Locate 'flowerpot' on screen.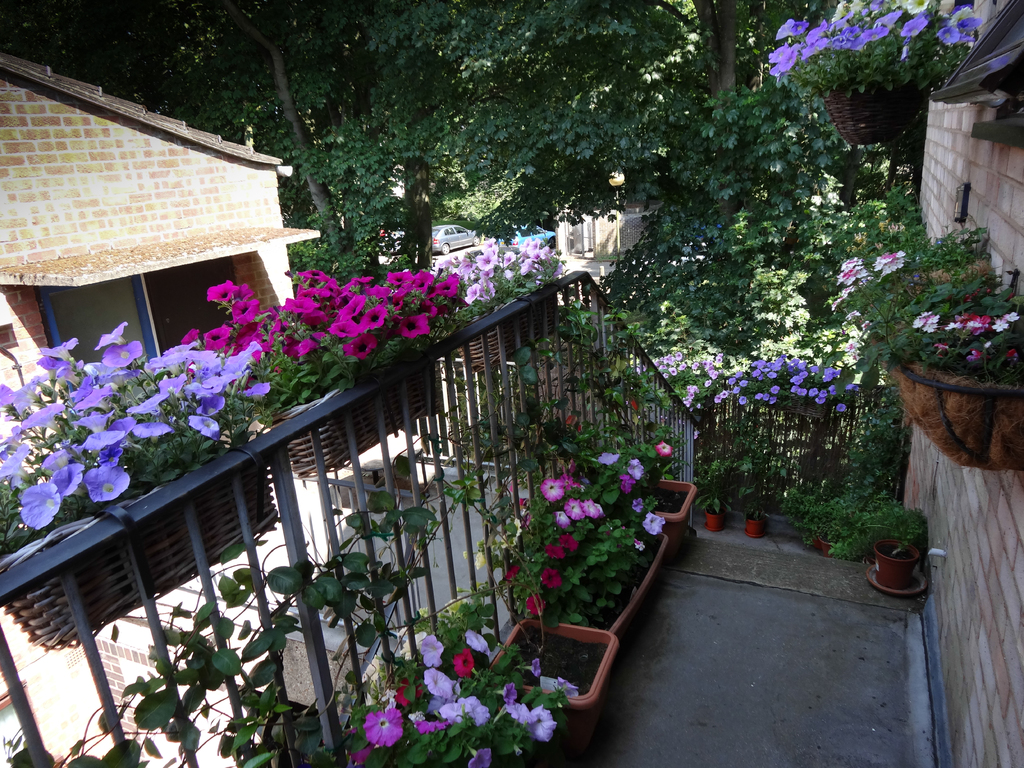
On screen at 744/508/771/533.
